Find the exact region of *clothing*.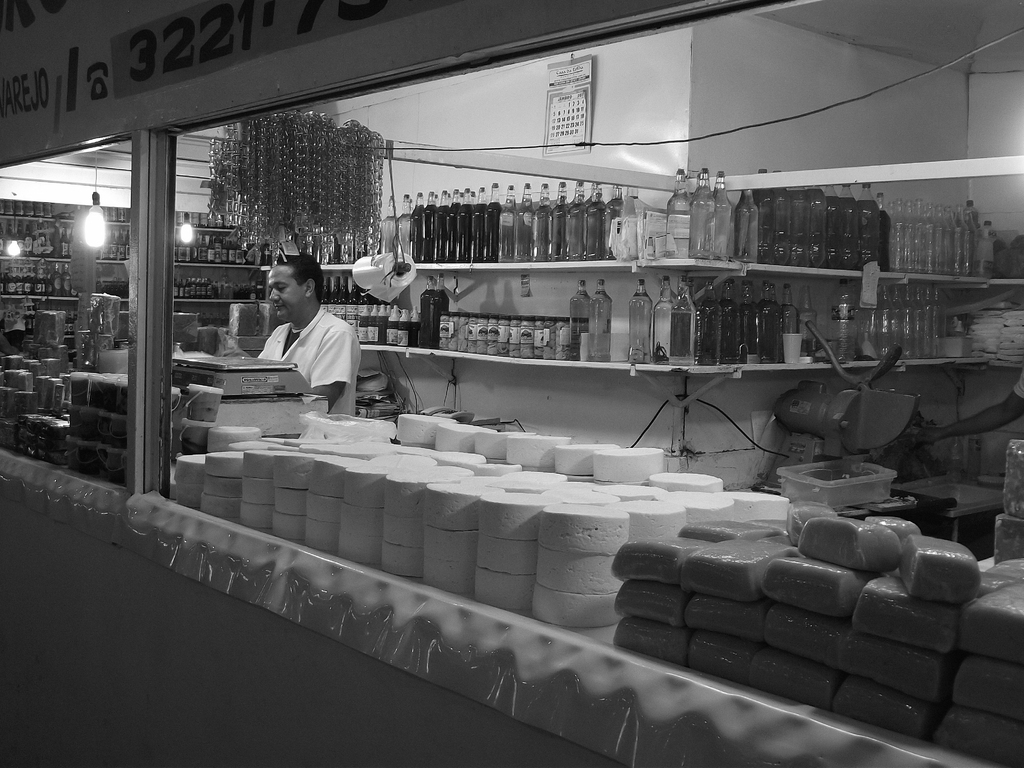
Exact region: 248,297,363,412.
